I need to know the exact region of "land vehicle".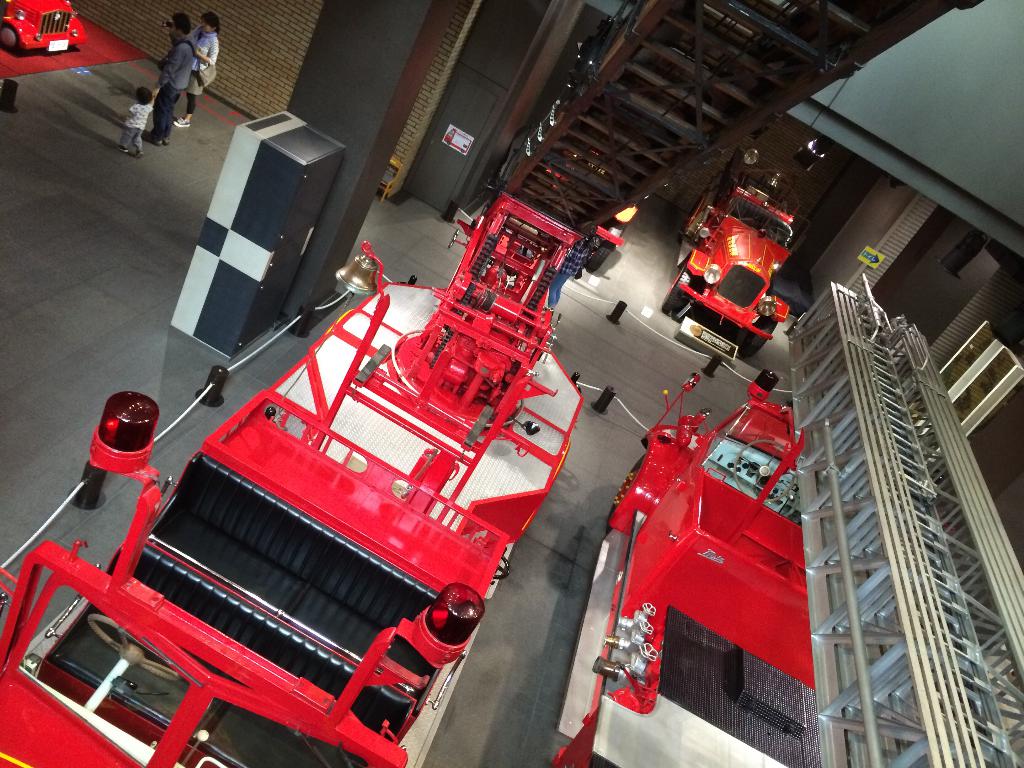
Region: rect(0, 0, 87, 56).
